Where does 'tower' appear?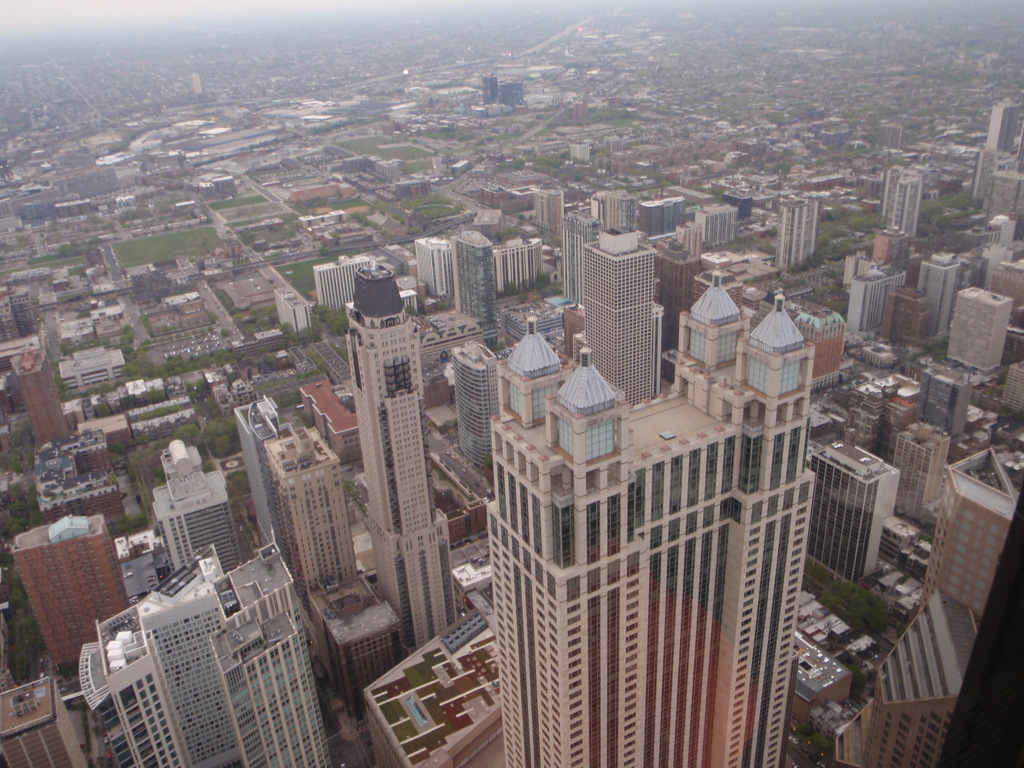
Appears at (x1=237, y1=401, x2=305, y2=547).
